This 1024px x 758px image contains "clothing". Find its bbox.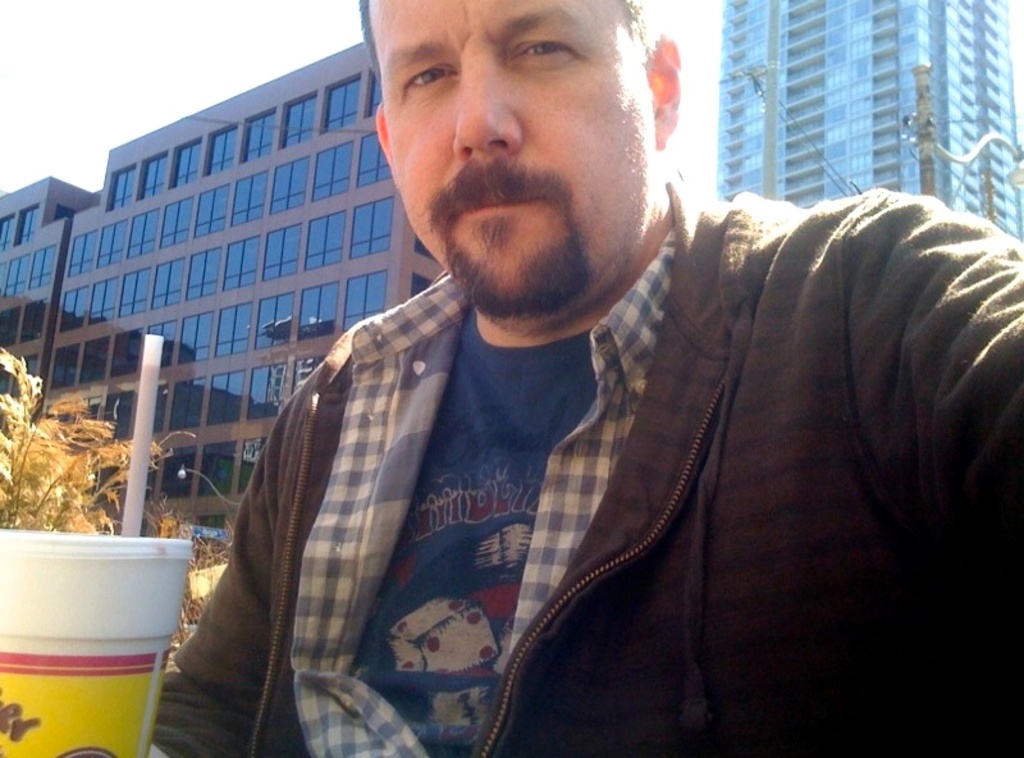
152, 169, 1023, 757.
